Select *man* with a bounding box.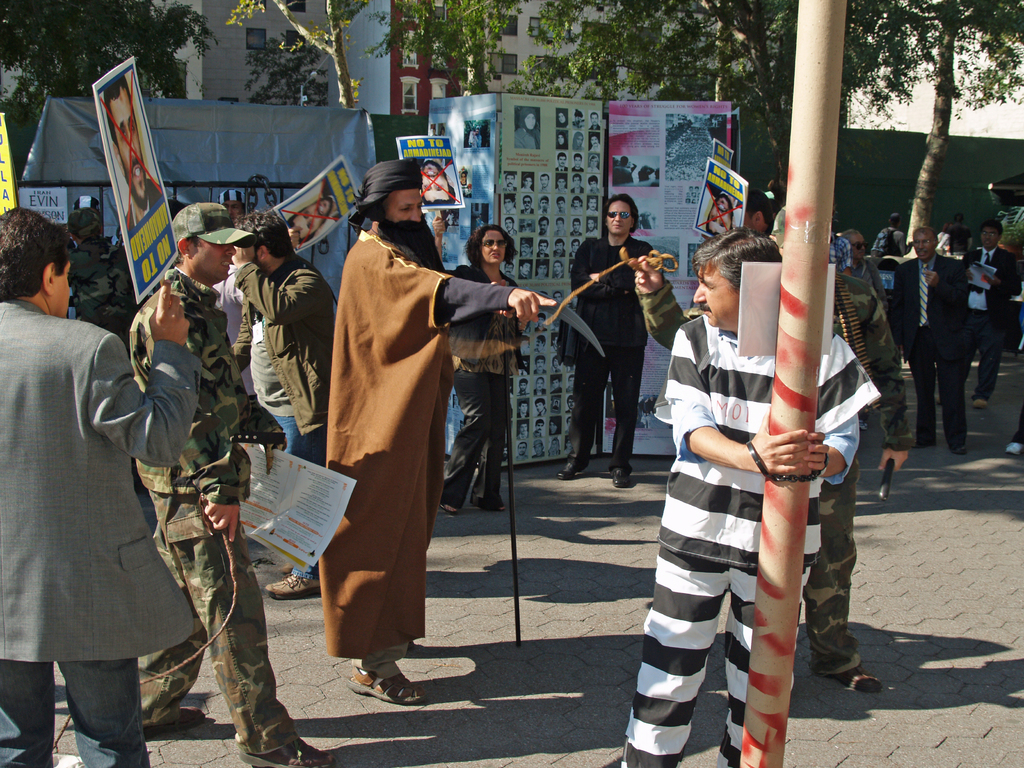
x1=554, y1=264, x2=559, y2=274.
